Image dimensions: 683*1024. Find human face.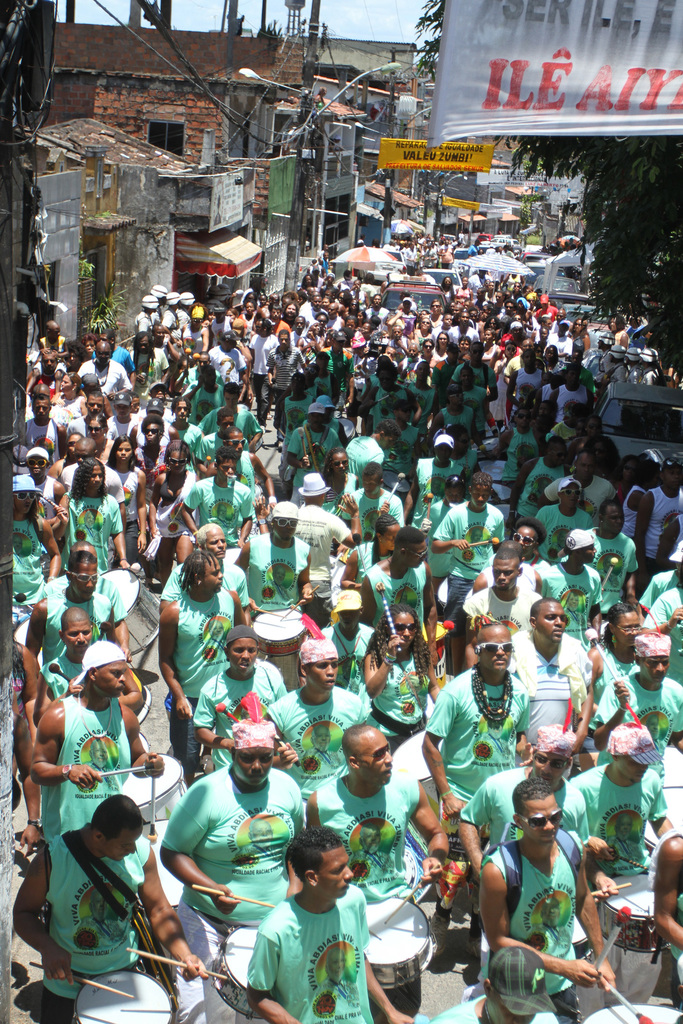
rect(478, 623, 515, 676).
